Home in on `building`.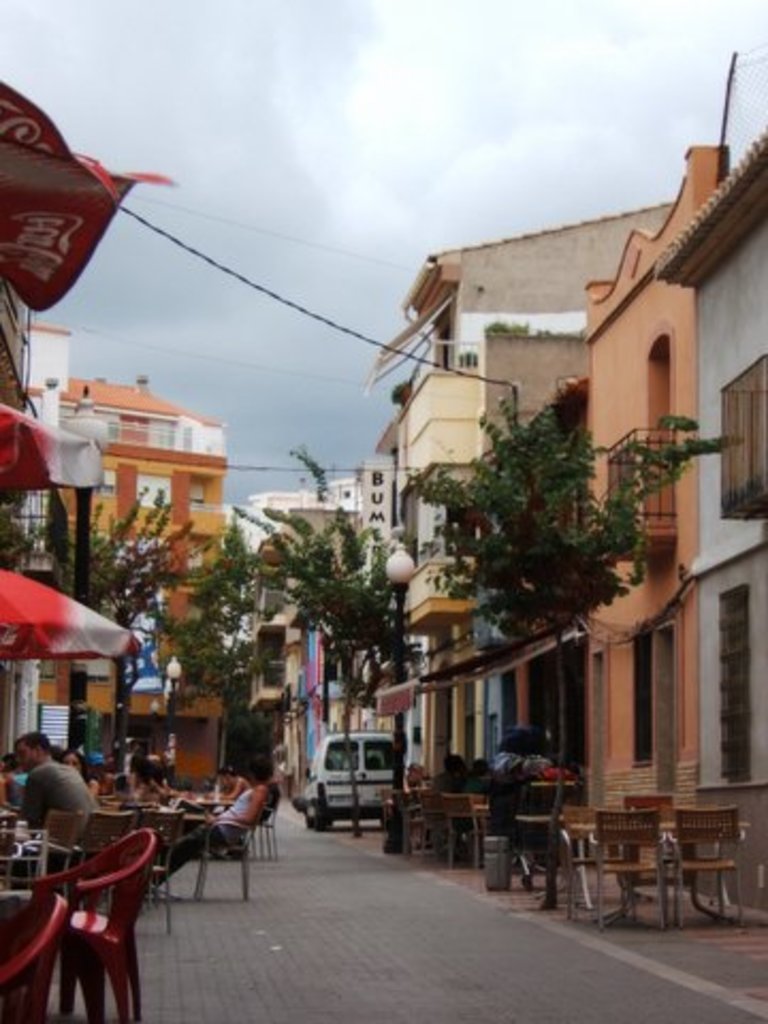
Homed in at <bbox>480, 324, 585, 798</bbox>.
